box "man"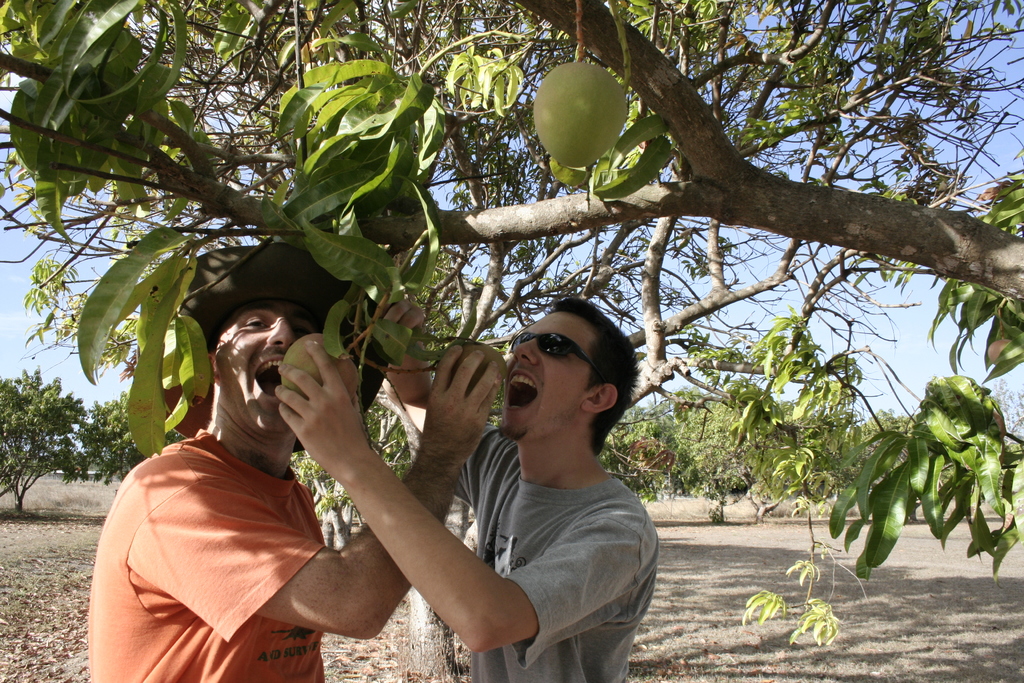
locate(368, 288, 658, 682)
